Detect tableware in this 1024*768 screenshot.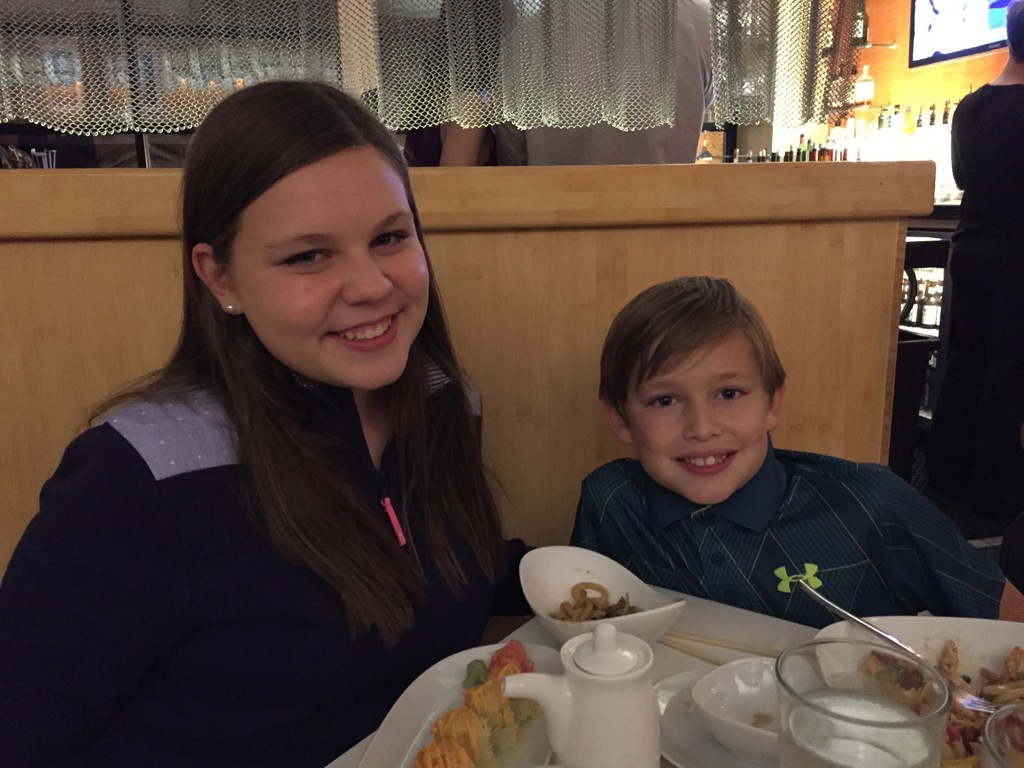
Detection: left=982, top=705, right=1023, bottom=767.
